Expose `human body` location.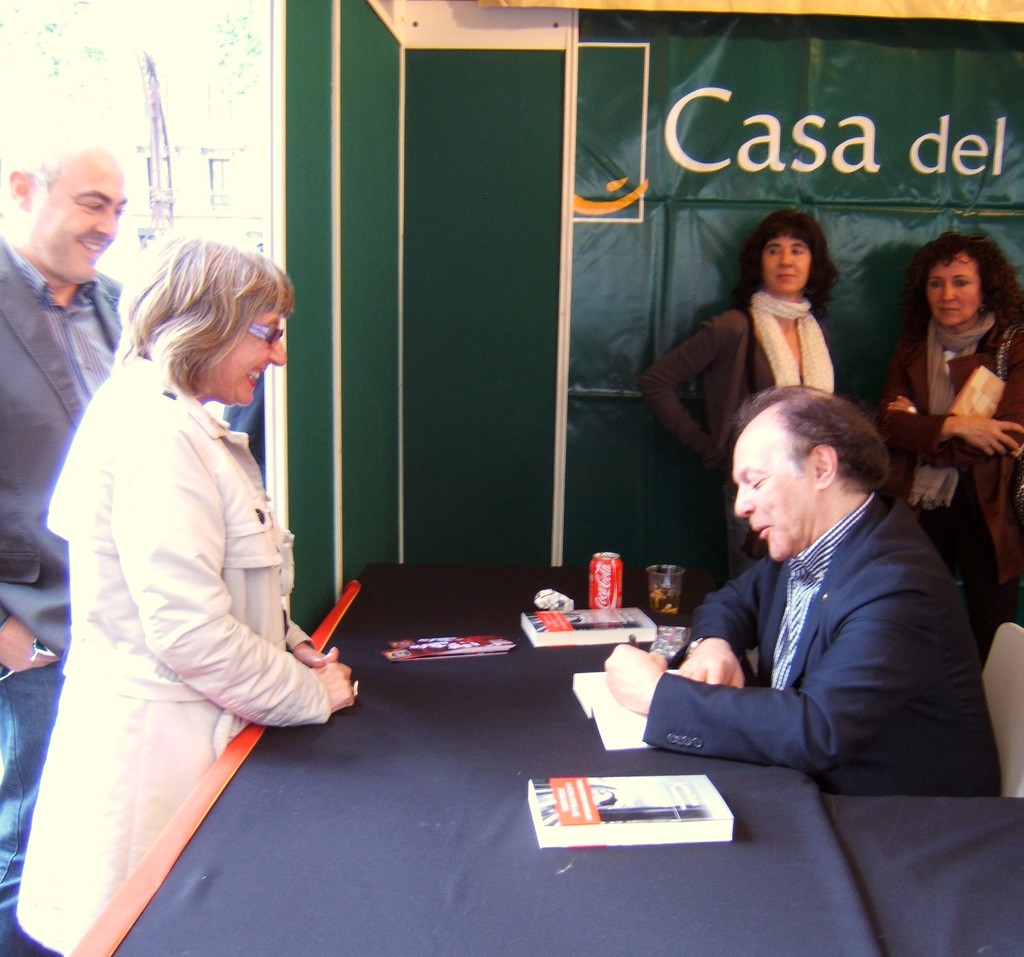
Exposed at x1=867 y1=225 x2=1023 y2=670.
